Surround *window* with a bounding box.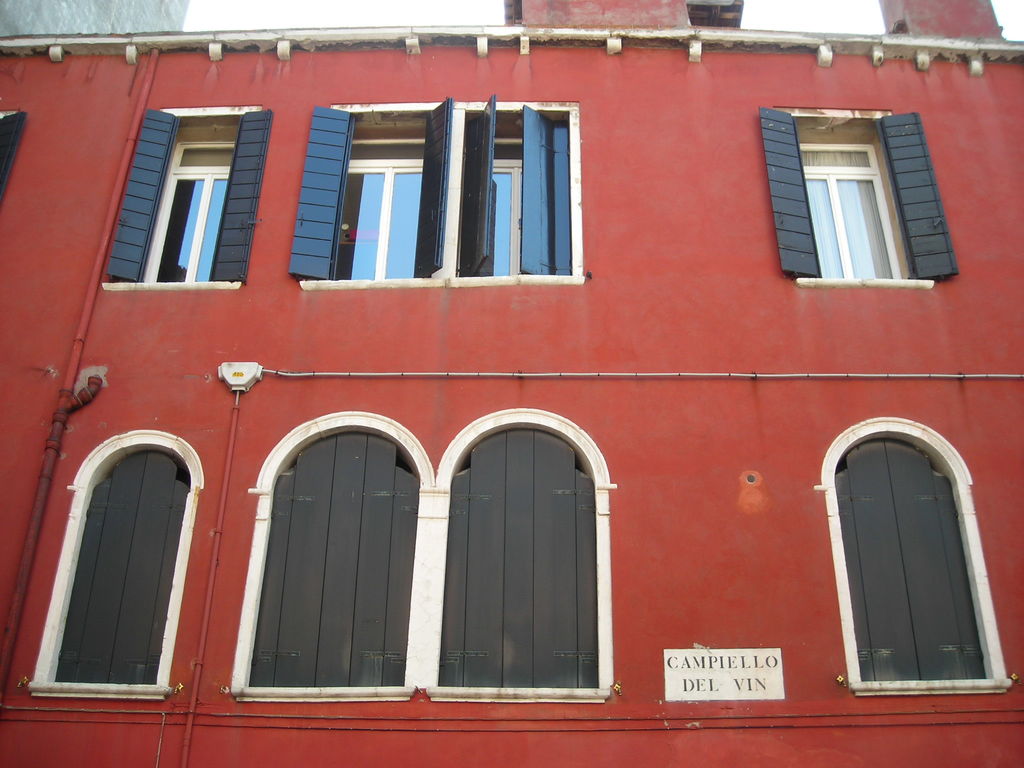
<bbox>746, 102, 965, 298</bbox>.
